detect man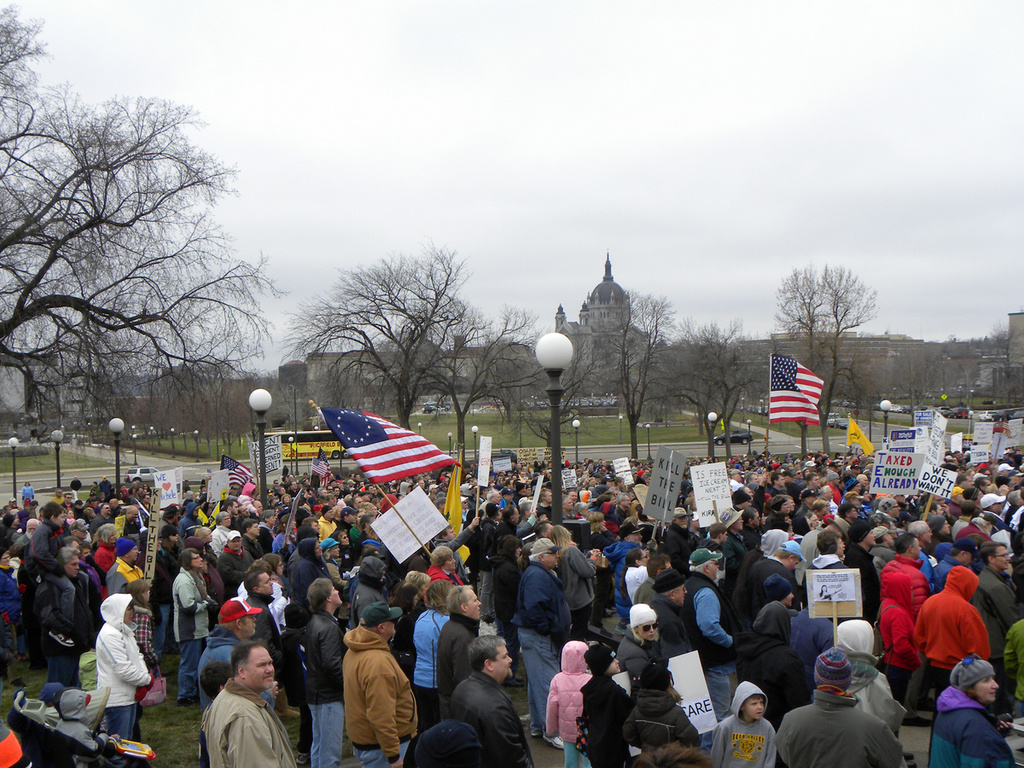
<region>234, 566, 286, 682</region>
